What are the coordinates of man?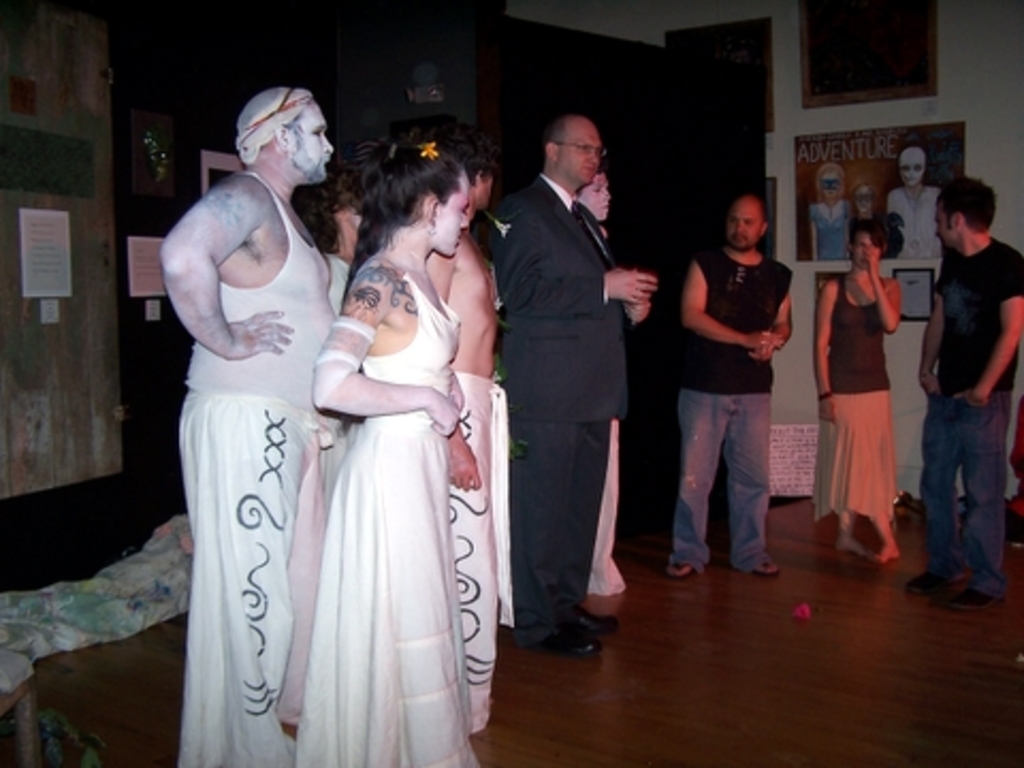
[896,173,1022,610].
